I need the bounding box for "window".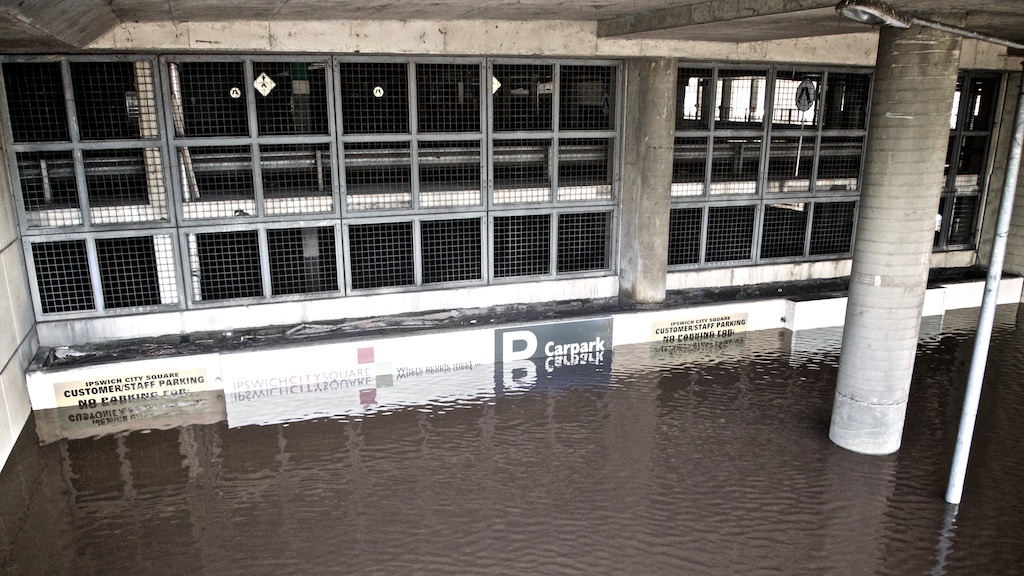
Here it is: {"x1": 681, "y1": 200, "x2": 856, "y2": 257}.
